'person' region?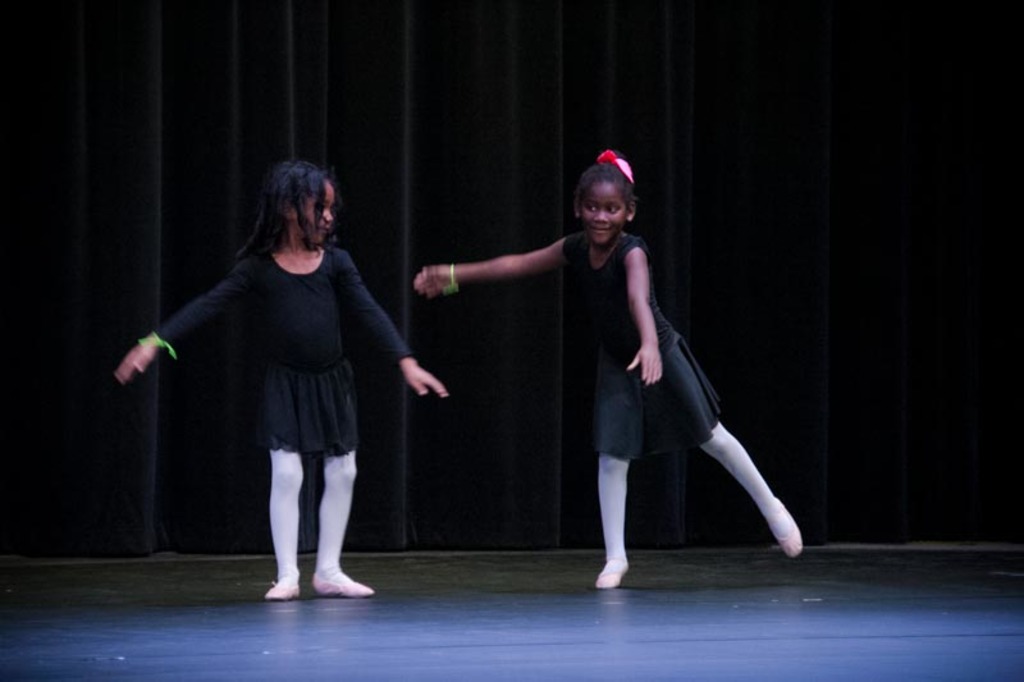
pyautogui.locateOnScreen(131, 160, 383, 592)
